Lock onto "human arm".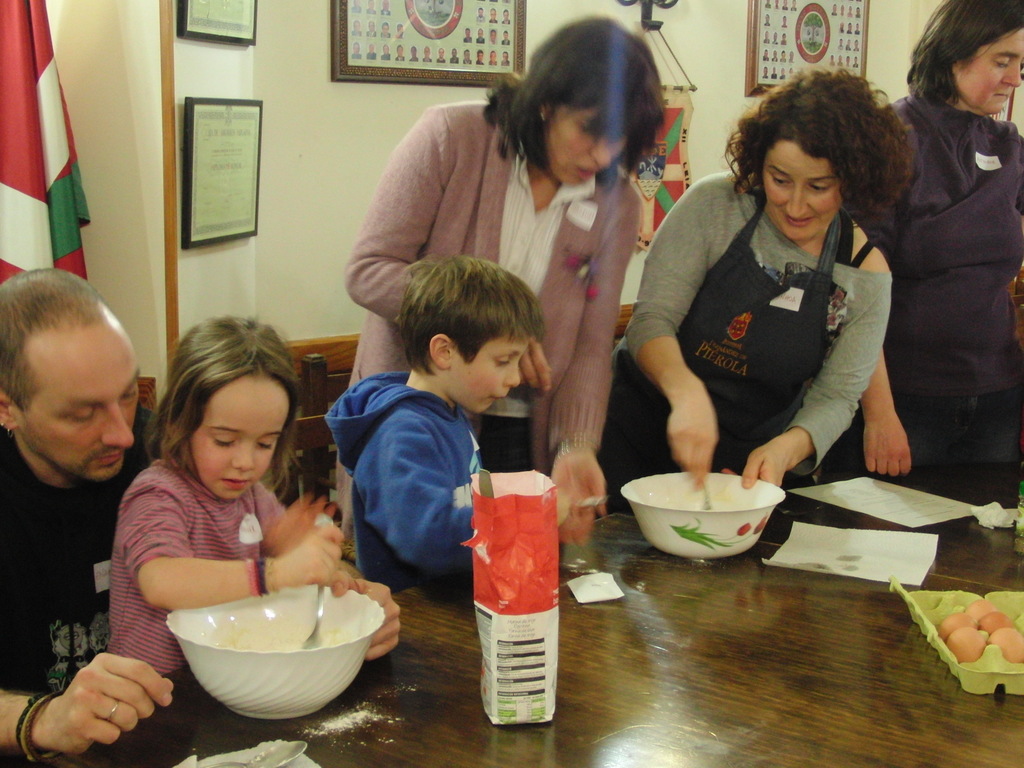
Locked: {"left": 321, "top": 569, "right": 412, "bottom": 684}.
